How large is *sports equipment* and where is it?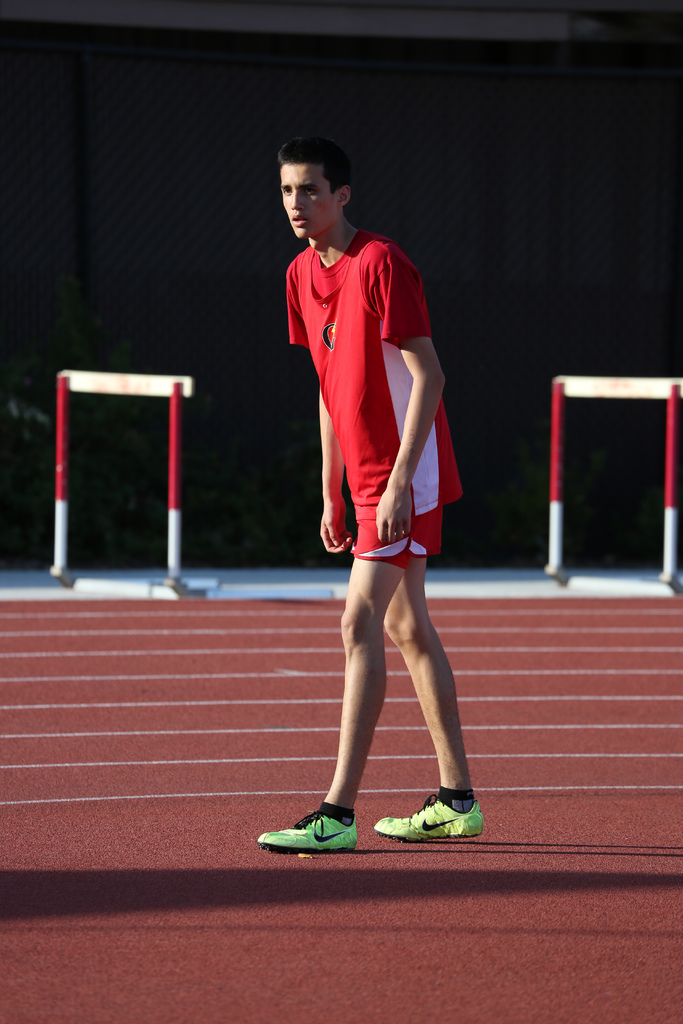
Bounding box: bbox=(368, 790, 480, 834).
